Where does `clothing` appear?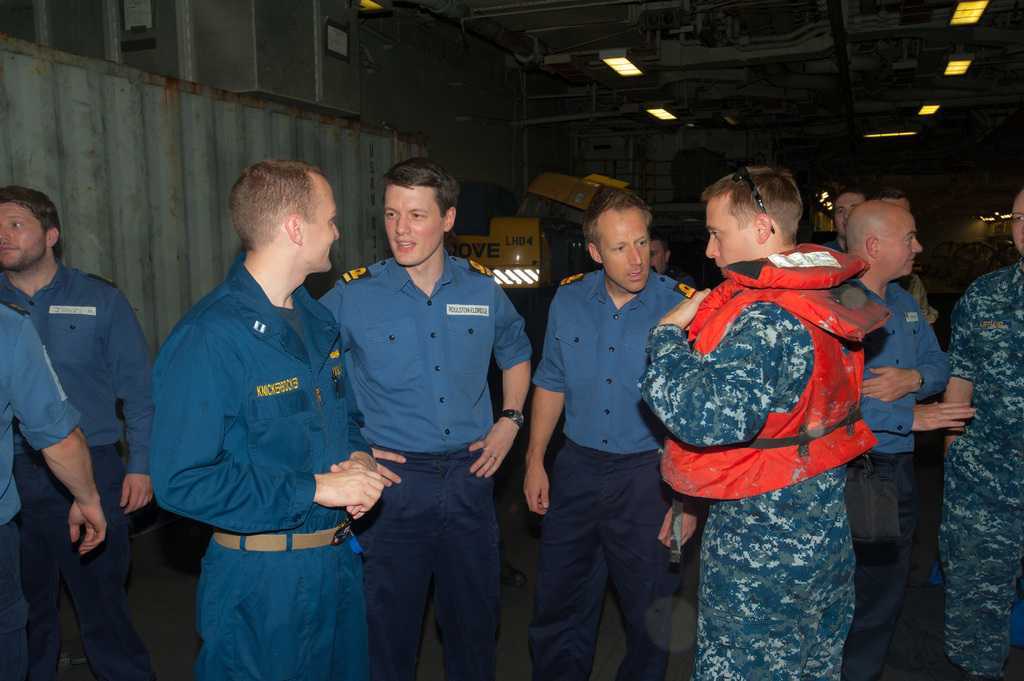
Appears at (947, 258, 1020, 673).
